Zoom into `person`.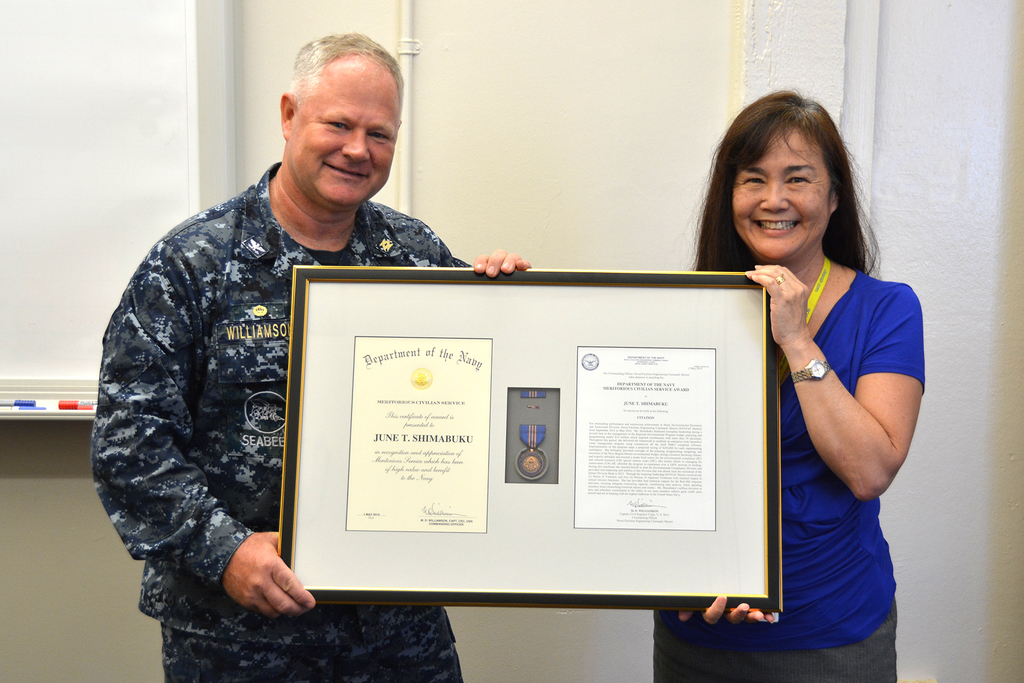
Zoom target: x1=650 y1=89 x2=927 y2=682.
